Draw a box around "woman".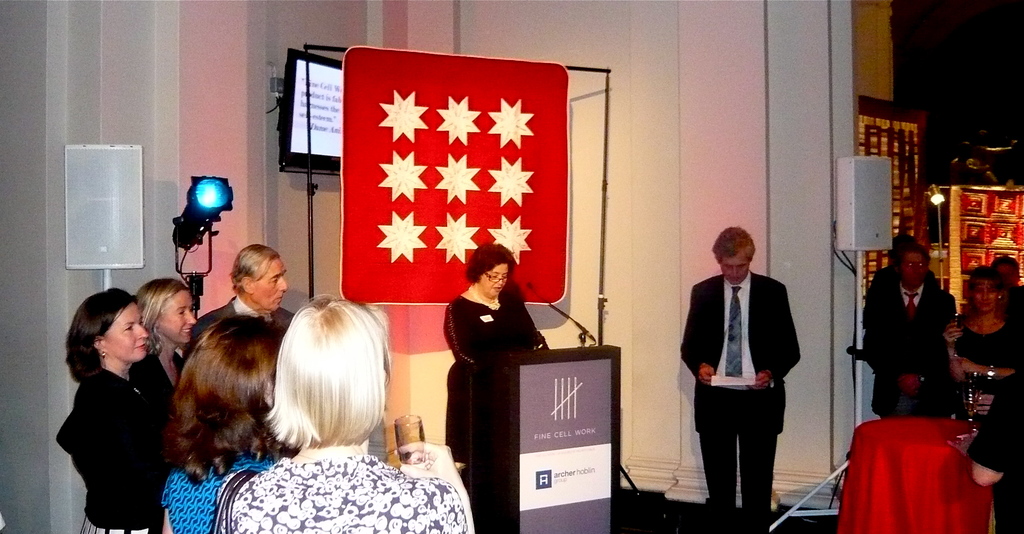
[x1=943, y1=262, x2=1023, y2=425].
